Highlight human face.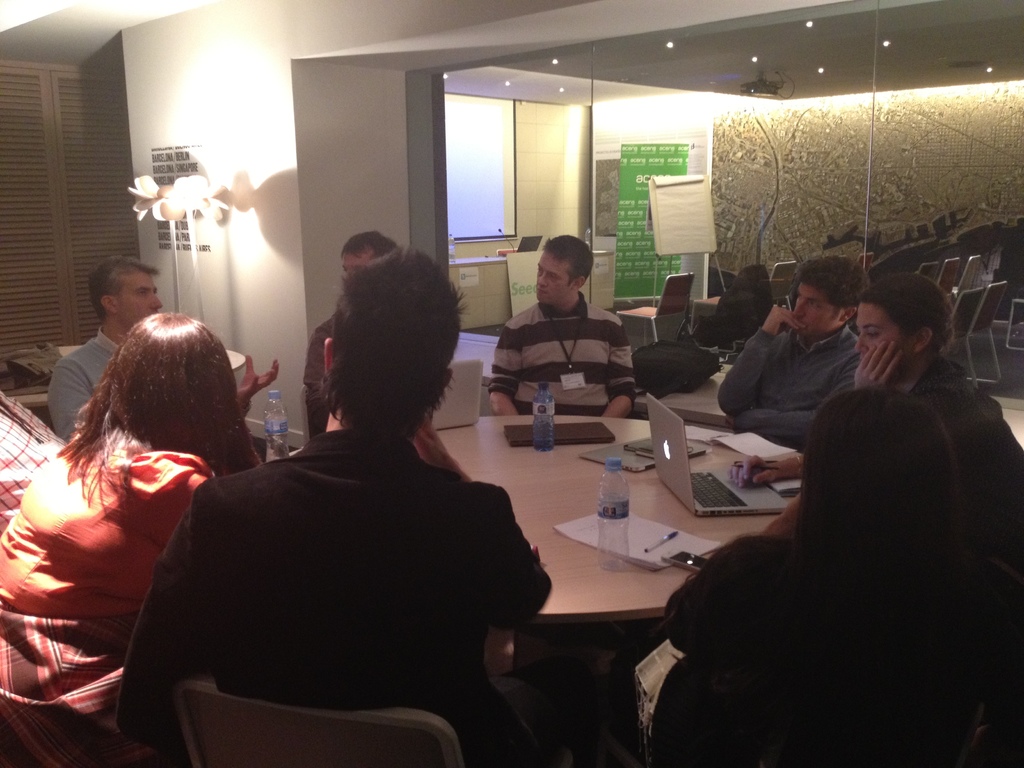
Highlighted region: select_region(792, 284, 838, 331).
